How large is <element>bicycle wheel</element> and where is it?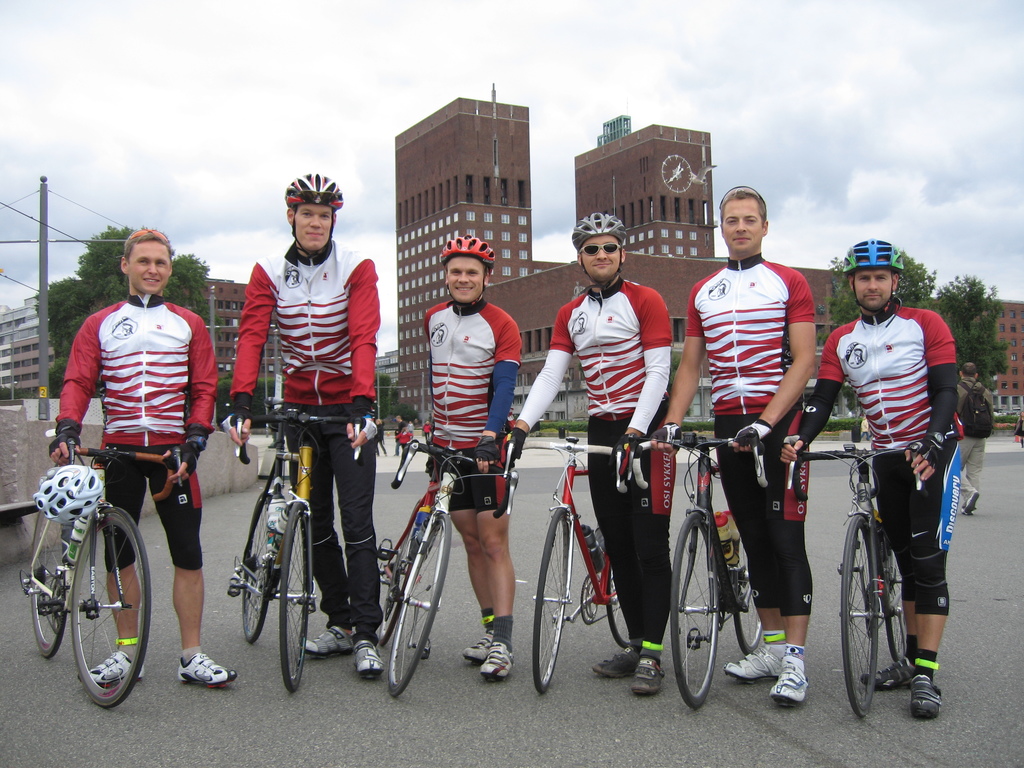
Bounding box: [left=728, top=528, right=765, bottom=652].
